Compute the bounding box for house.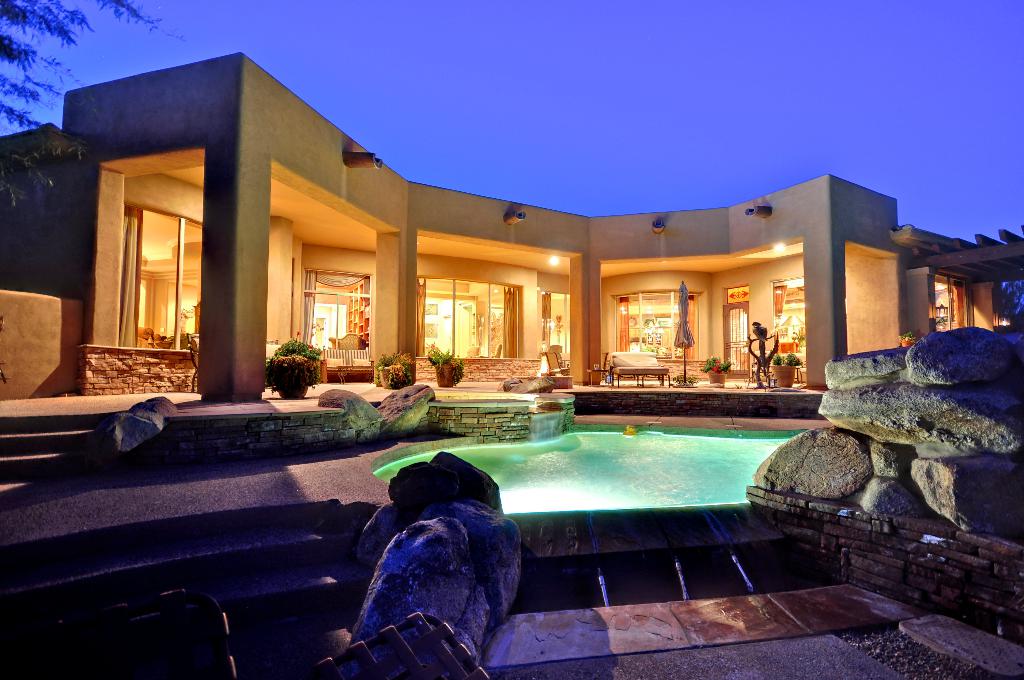
103,51,866,443.
